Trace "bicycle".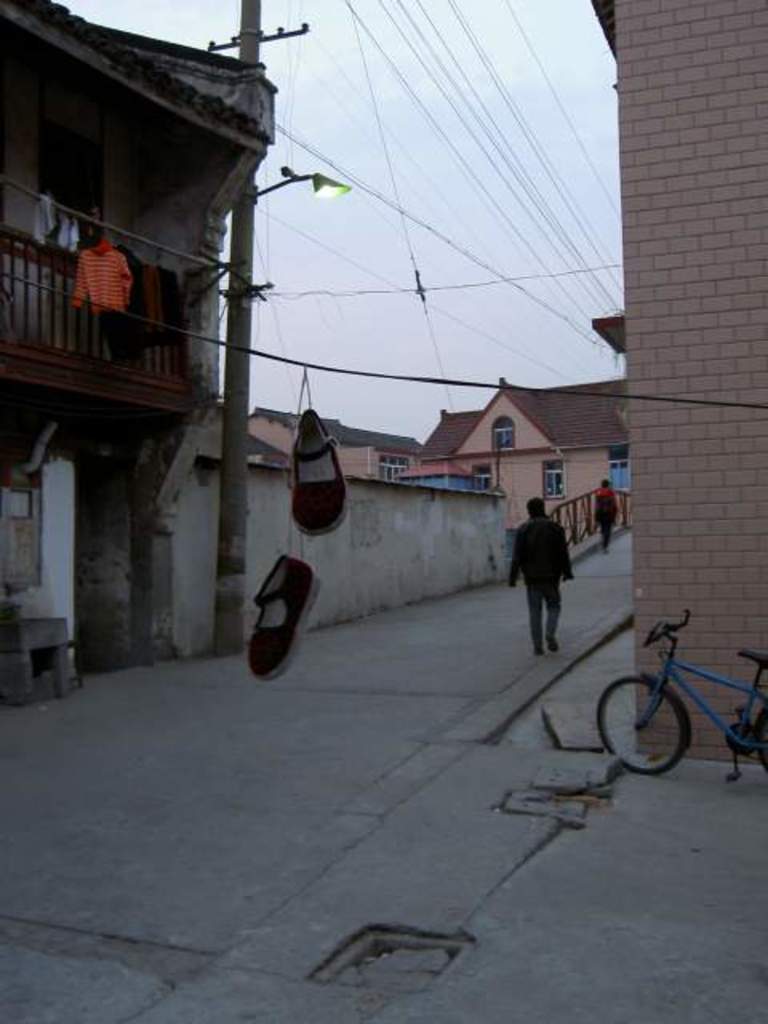
Traced to detection(610, 603, 767, 797).
